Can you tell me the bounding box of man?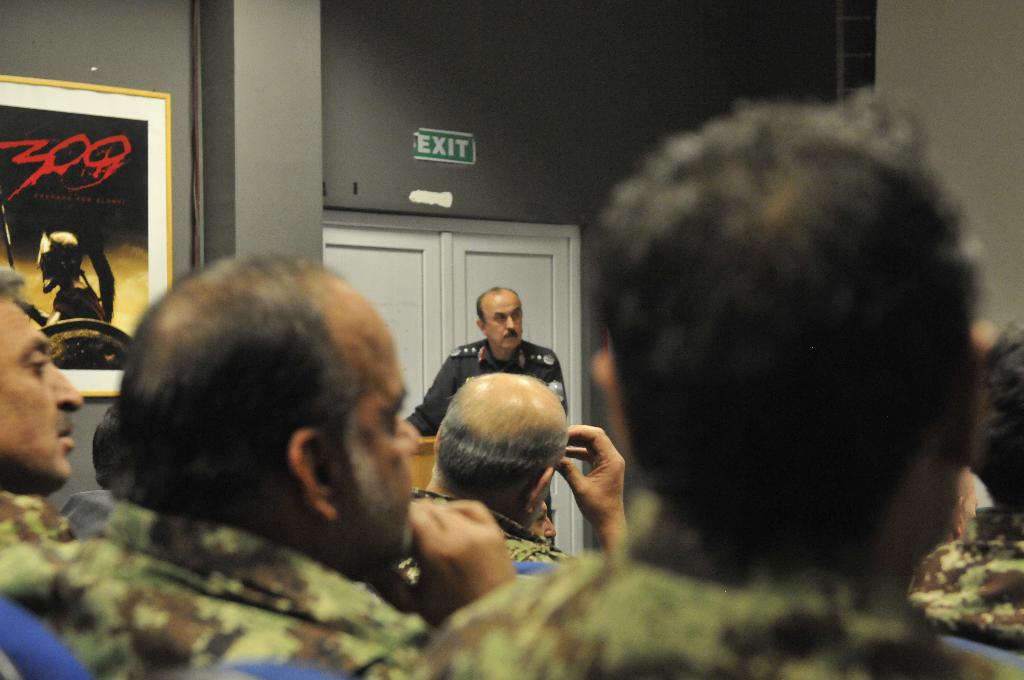
Rect(947, 456, 1000, 552).
